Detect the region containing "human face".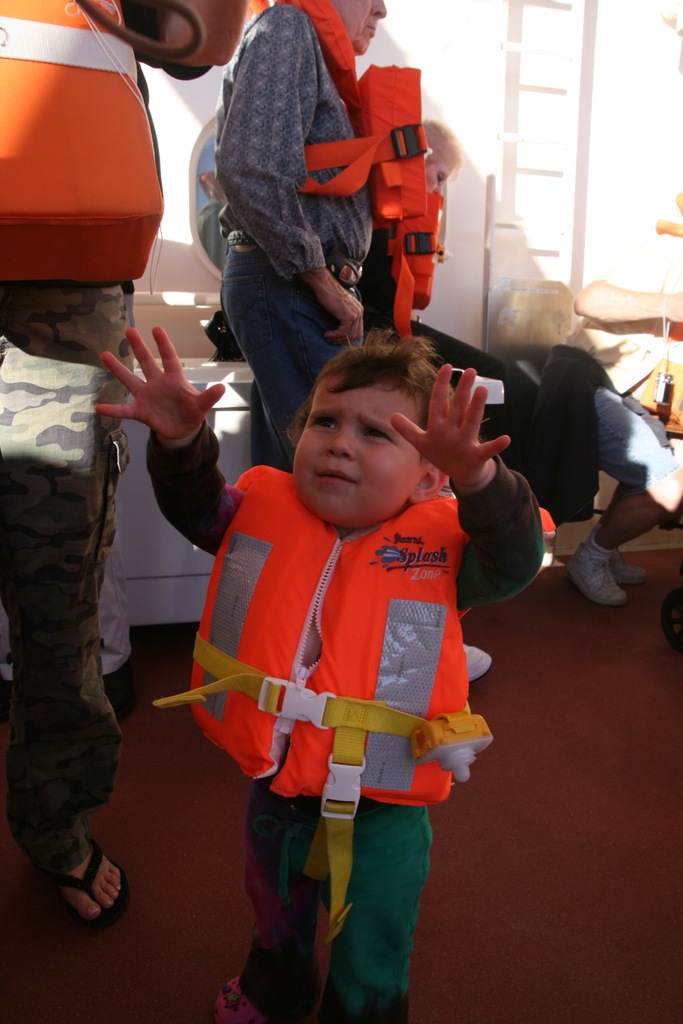
332:0:388:52.
